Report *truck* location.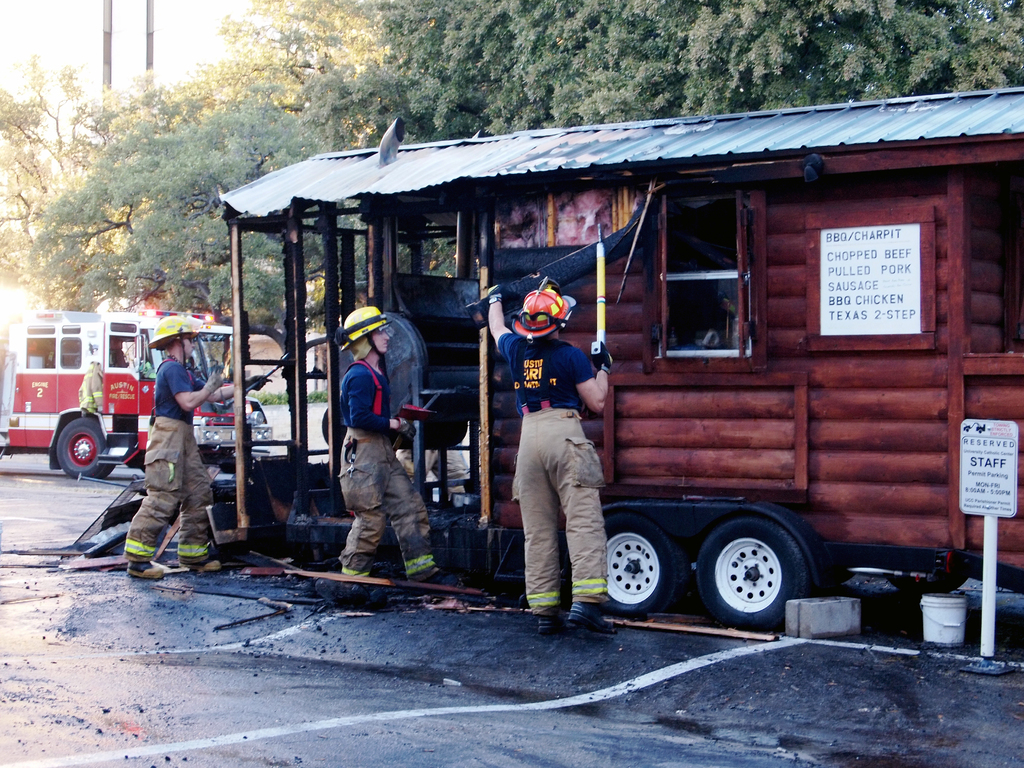
Report: [left=0, top=302, right=282, bottom=482].
